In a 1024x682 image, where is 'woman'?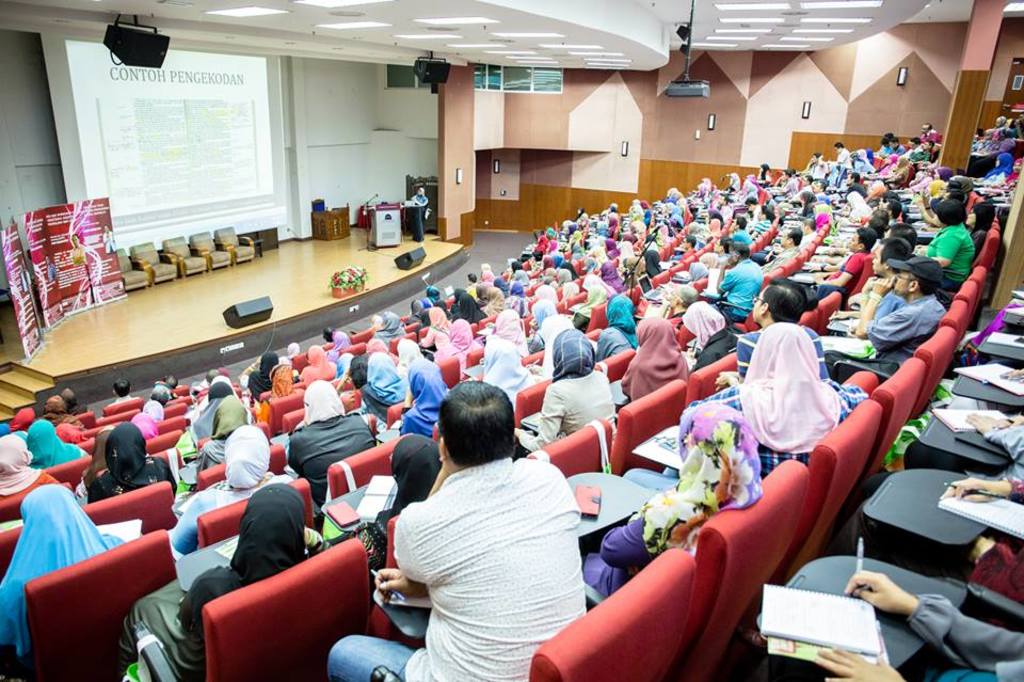
(29, 424, 86, 467).
